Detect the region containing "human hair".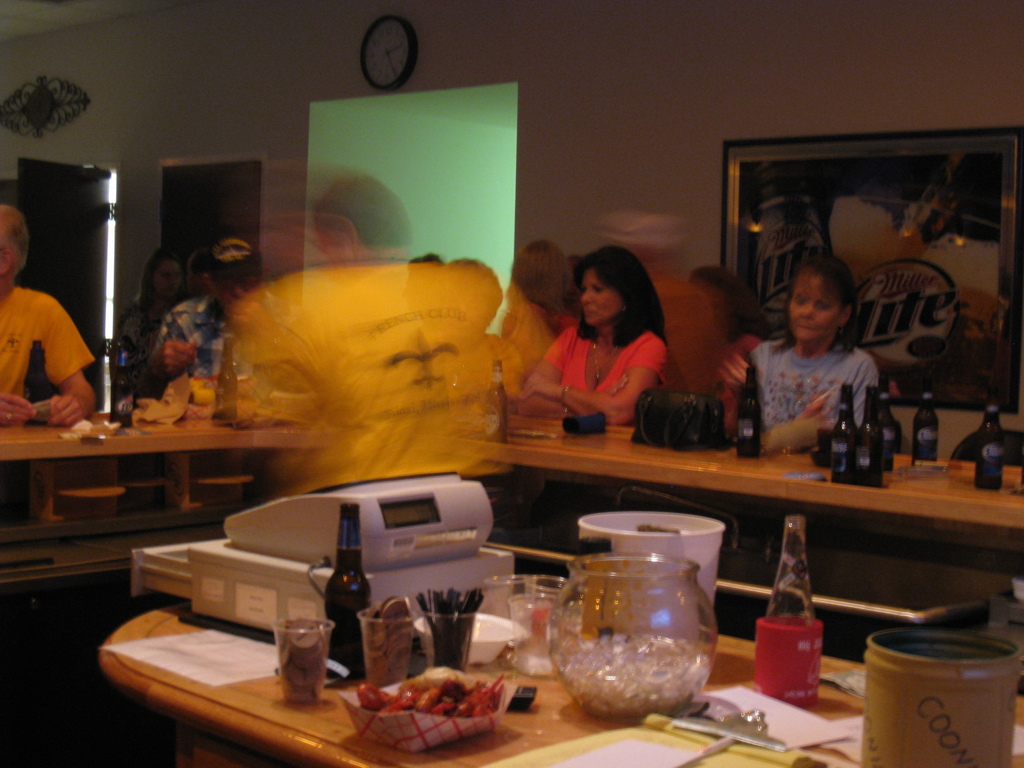
769, 250, 861, 356.
